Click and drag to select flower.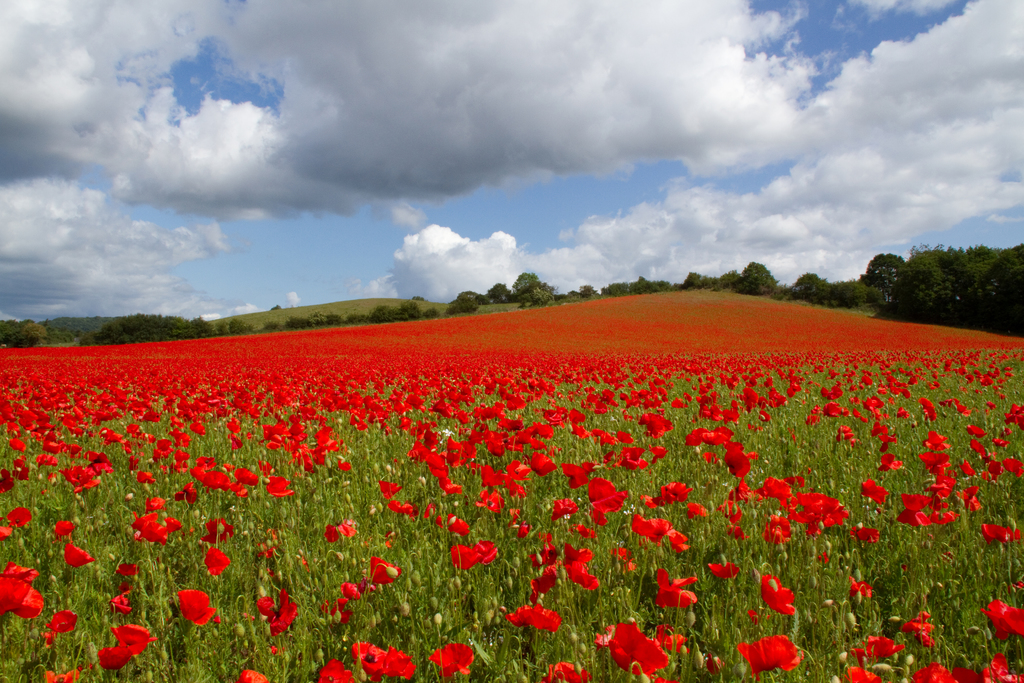
Selection: 451/534/498/574.
